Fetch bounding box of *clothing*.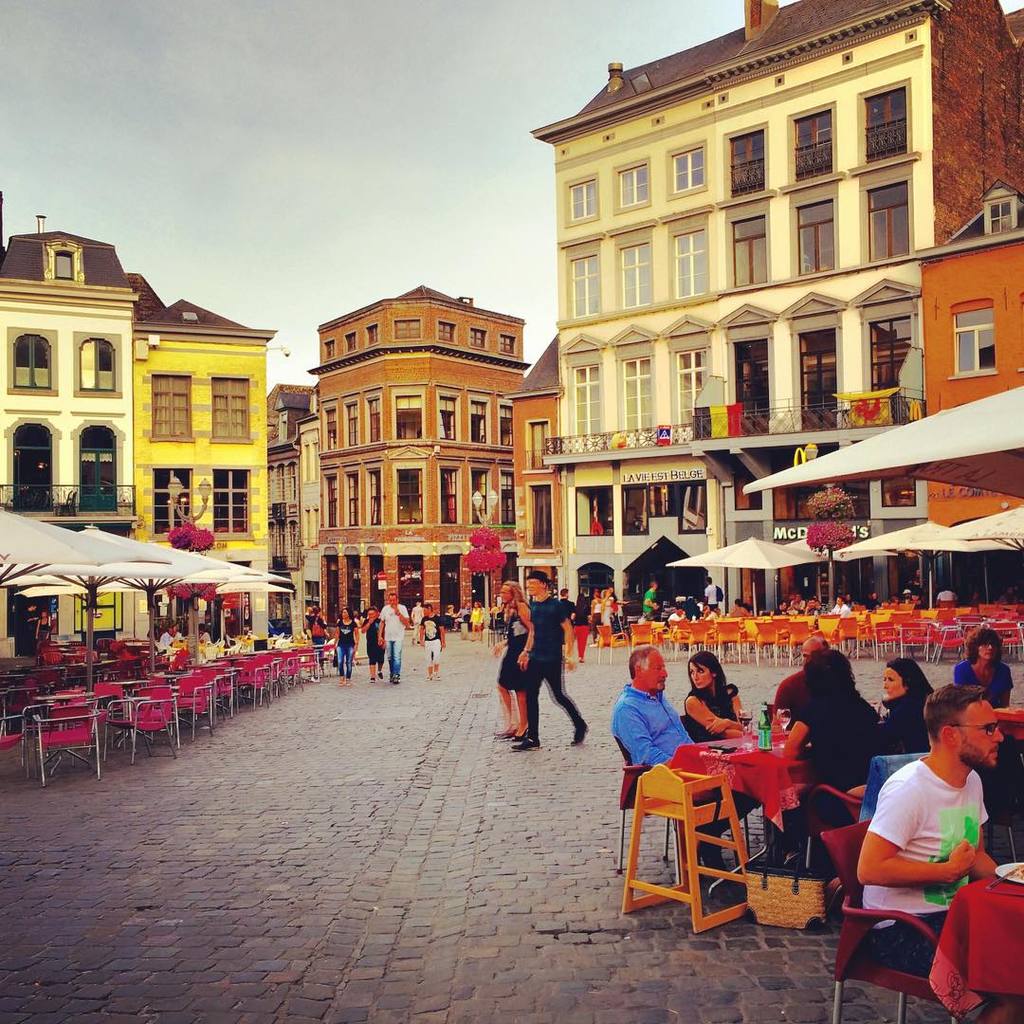
Bbox: 608/681/680/766.
